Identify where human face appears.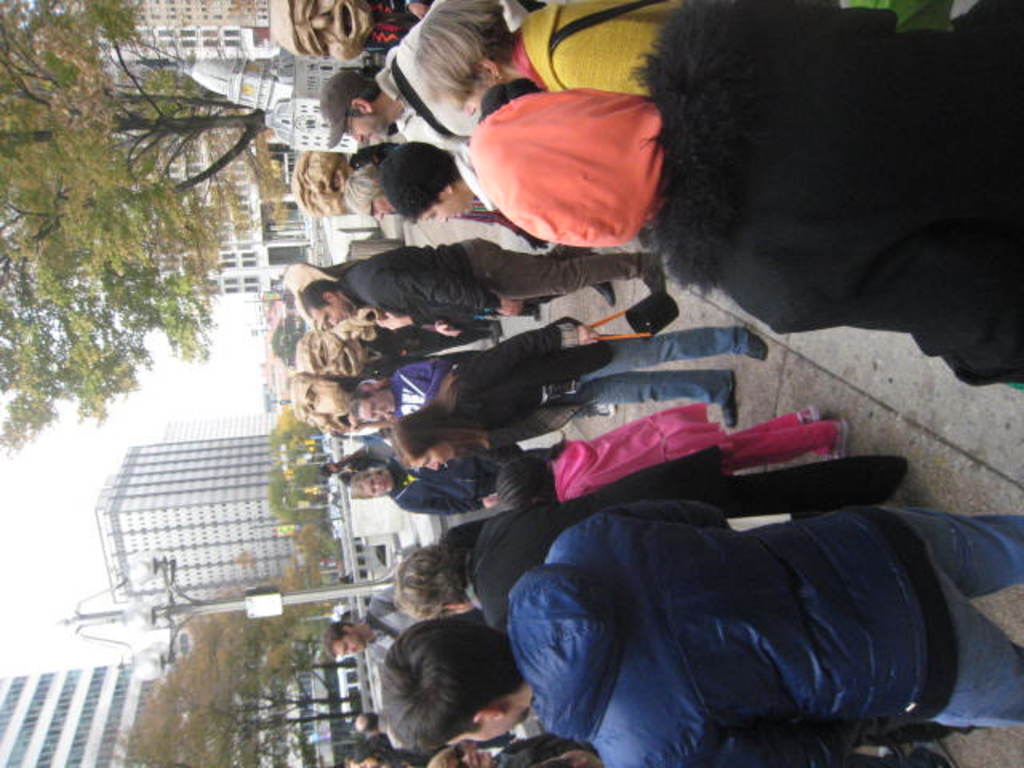
Appears at (363,472,392,498).
